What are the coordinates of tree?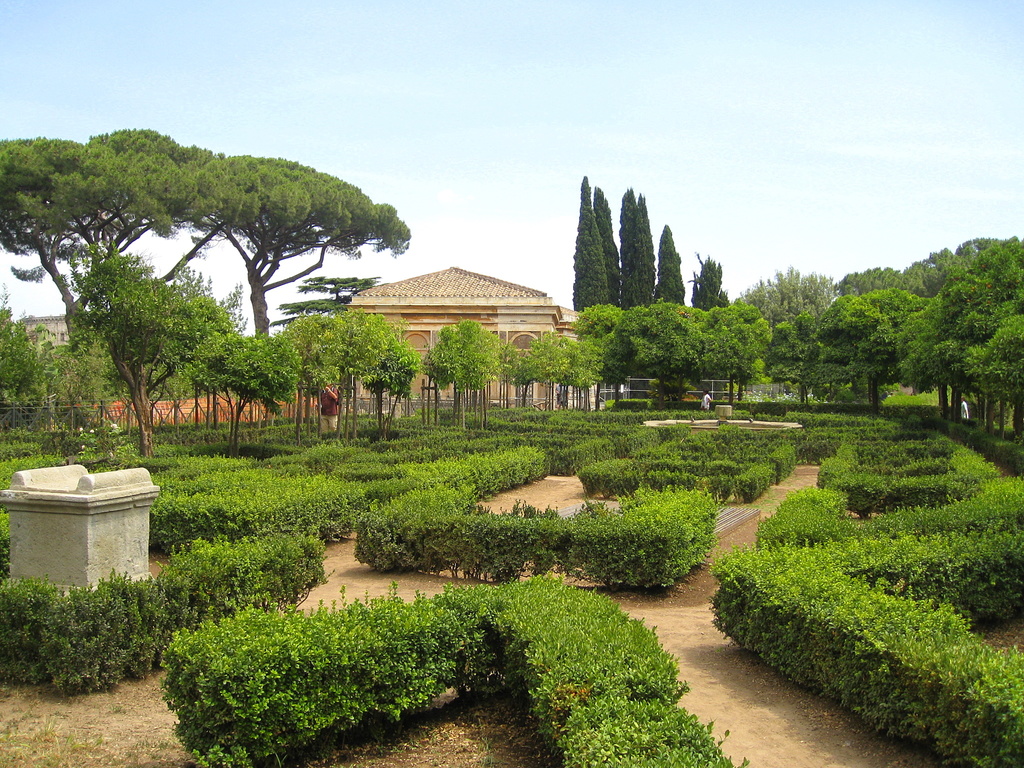
(x1=207, y1=331, x2=300, y2=430).
